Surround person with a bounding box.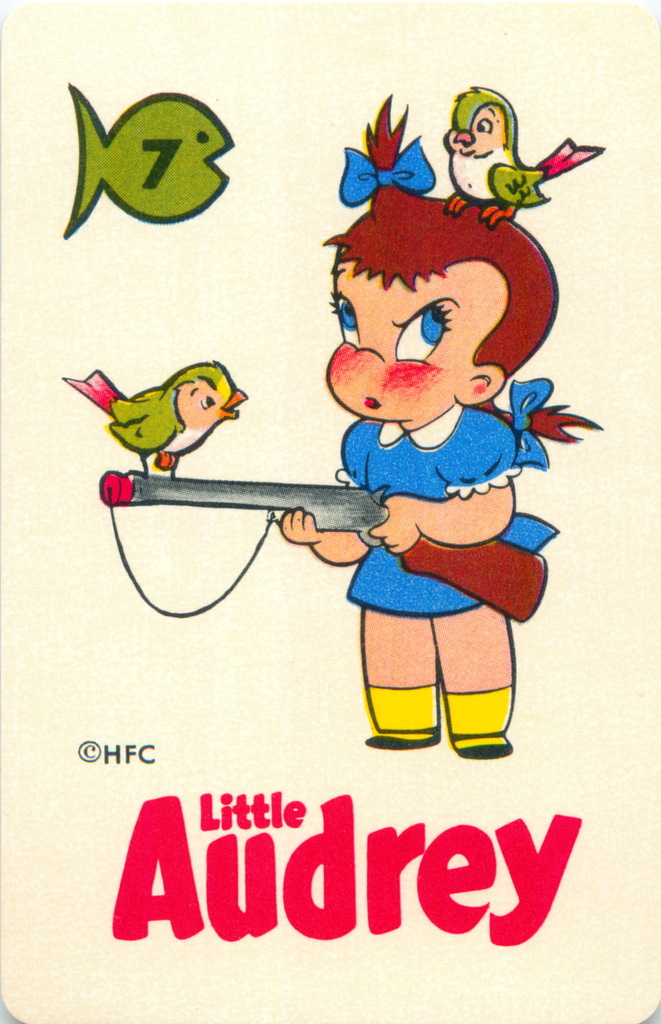
l=278, t=92, r=605, b=756.
